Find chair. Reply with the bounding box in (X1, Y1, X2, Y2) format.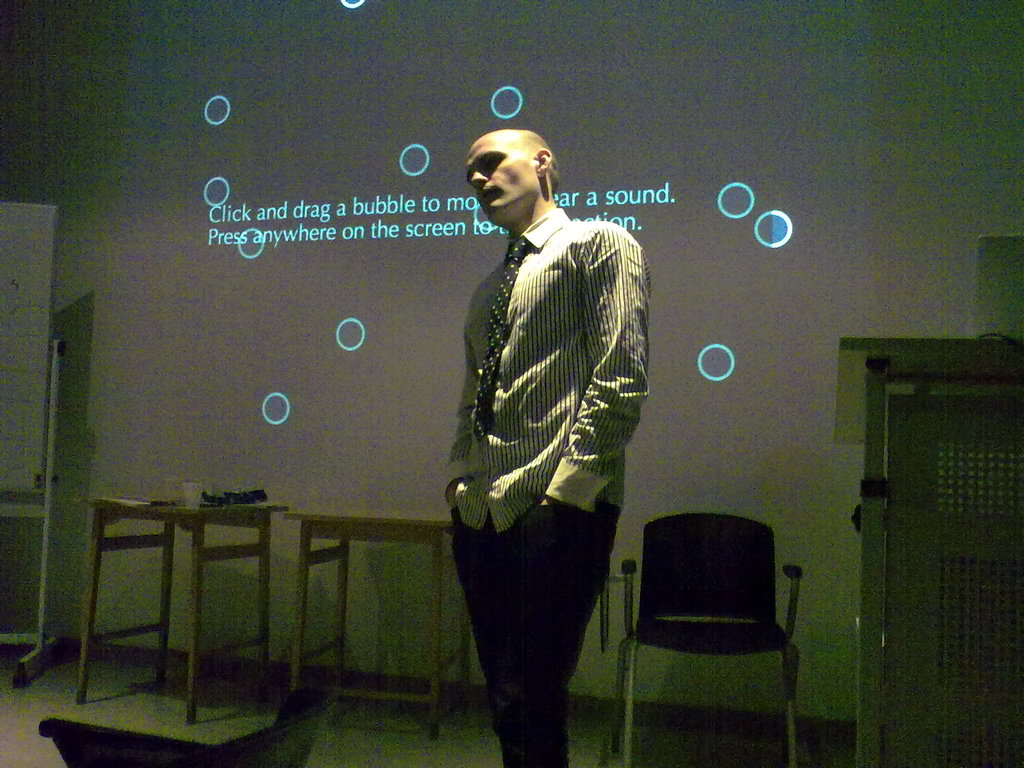
(634, 480, 813, 745).
